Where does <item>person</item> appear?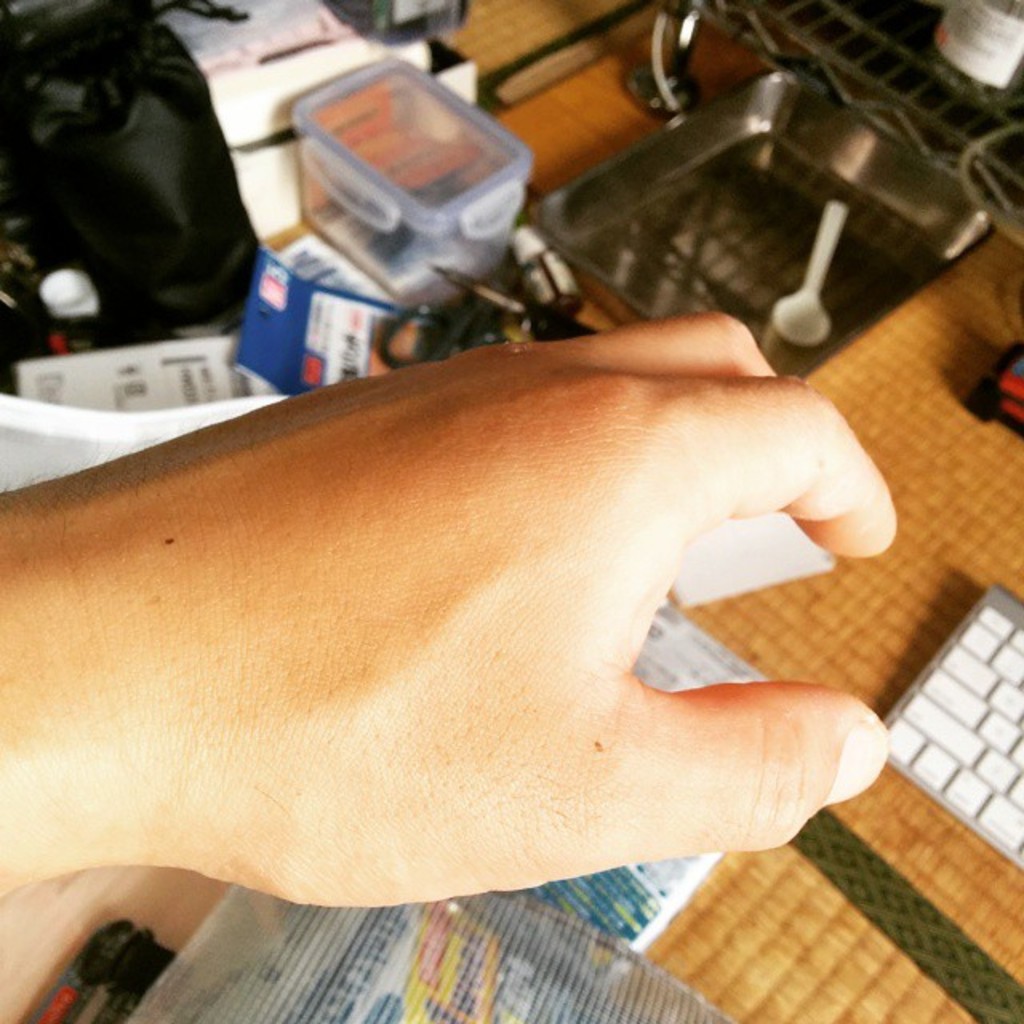
Appears at box=[0, 310, 899, 907].
